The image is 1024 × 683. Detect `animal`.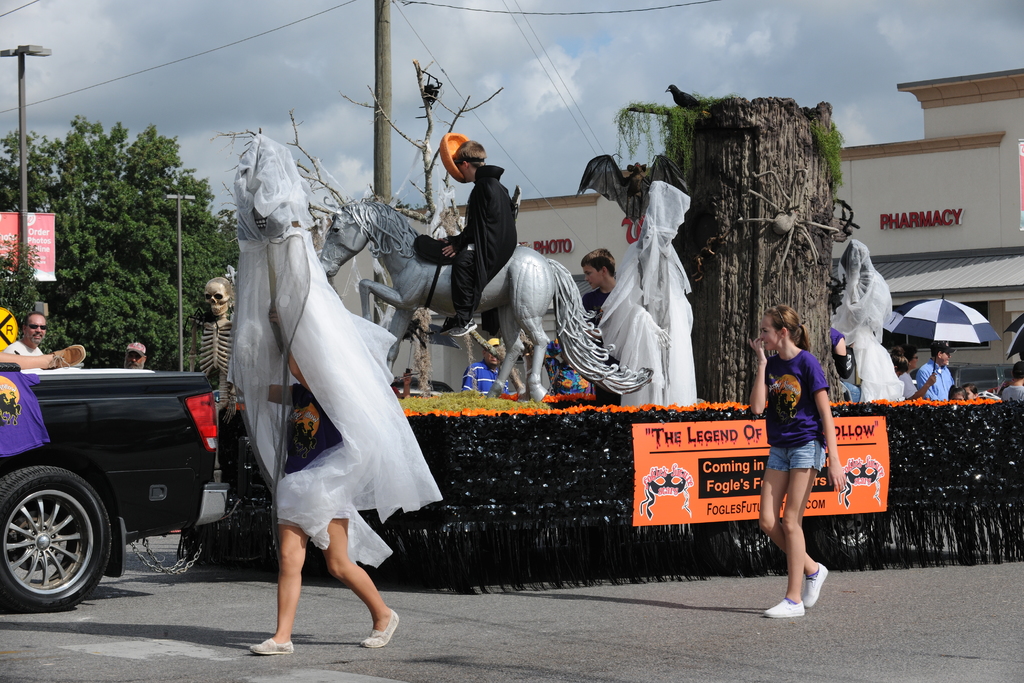
Detection: Rect(317, 194, 657, 404).
